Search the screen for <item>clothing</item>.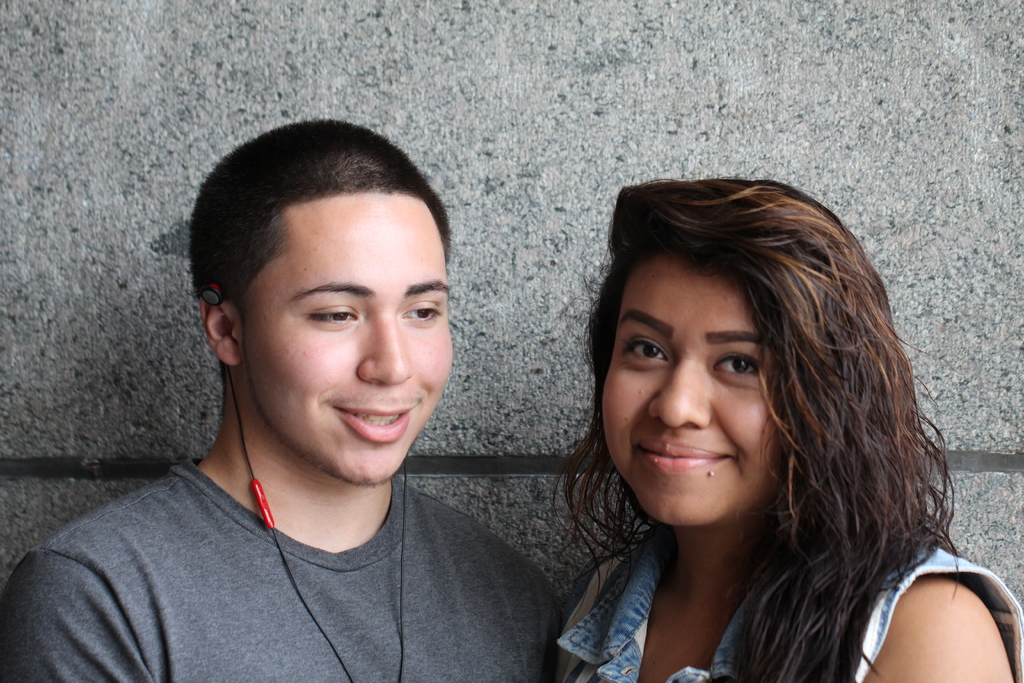
Found at (left=555, top=543, right=1023, bottom=682).
